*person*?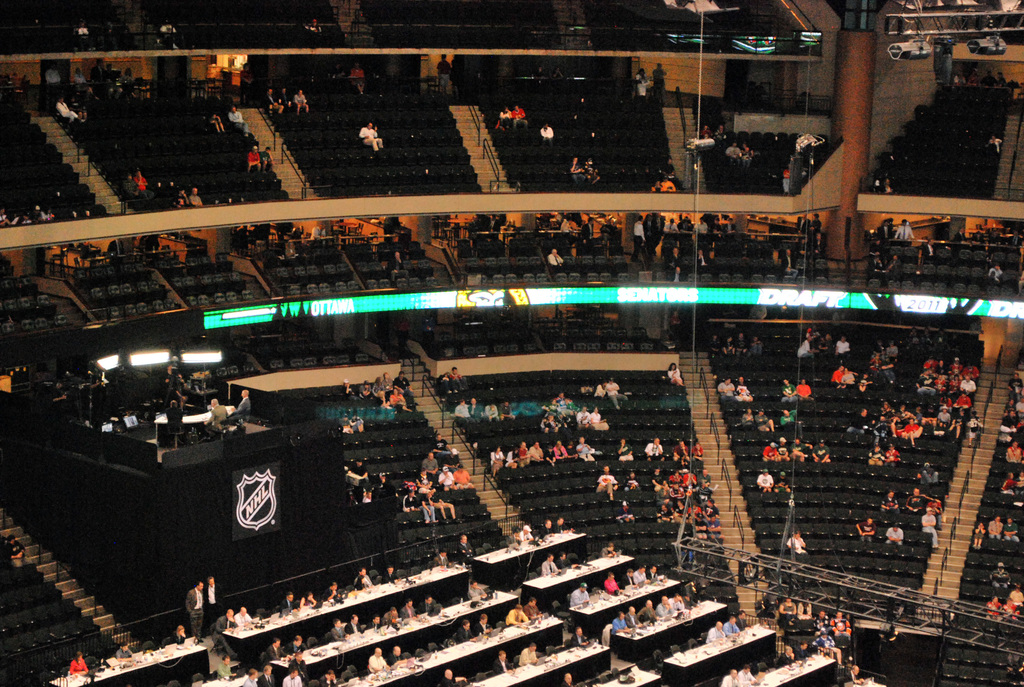
<bbox>648, 58, 667, 102</bbox>
